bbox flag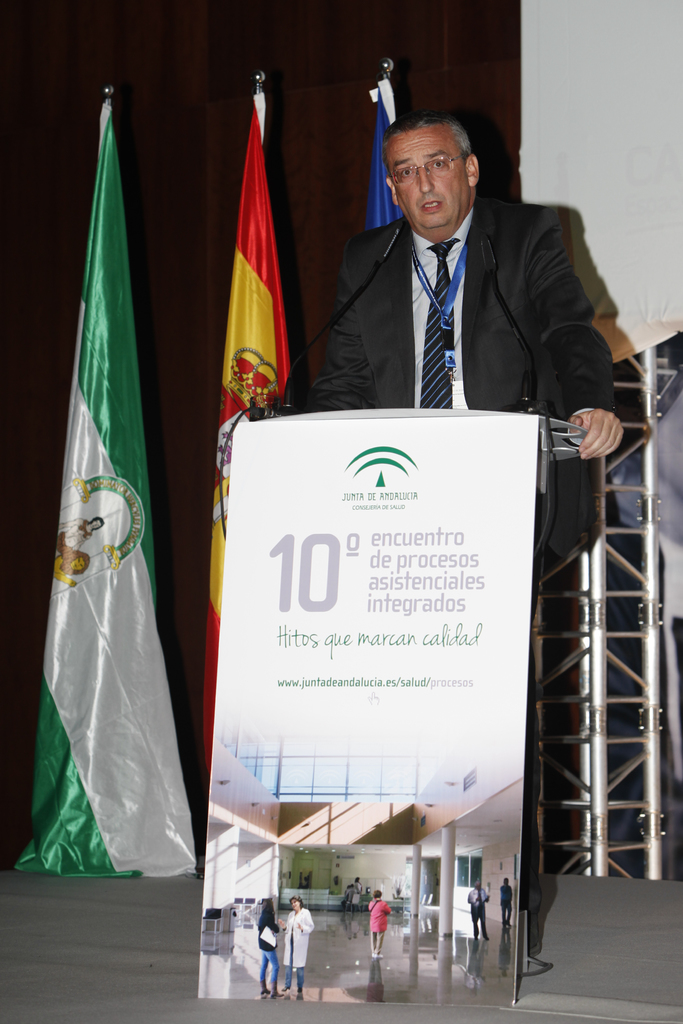
361, 59, 415, 228
